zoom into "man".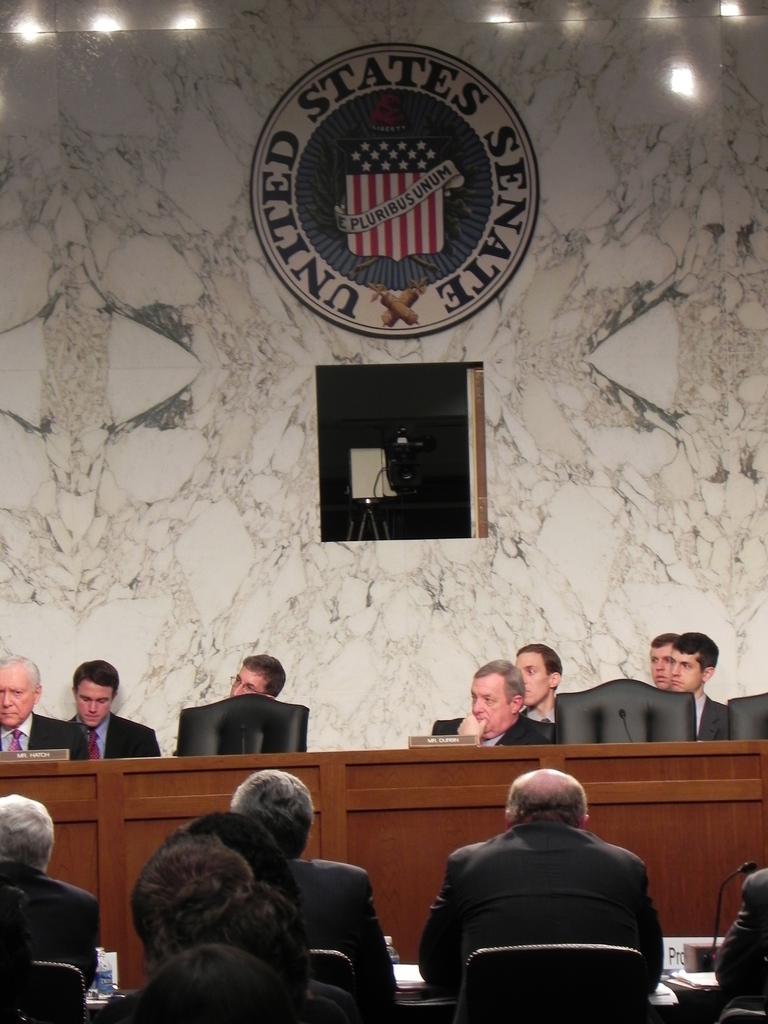
Zoom target: {"left": 0, "top": 655, "right": 86, "bottom": 762}.
